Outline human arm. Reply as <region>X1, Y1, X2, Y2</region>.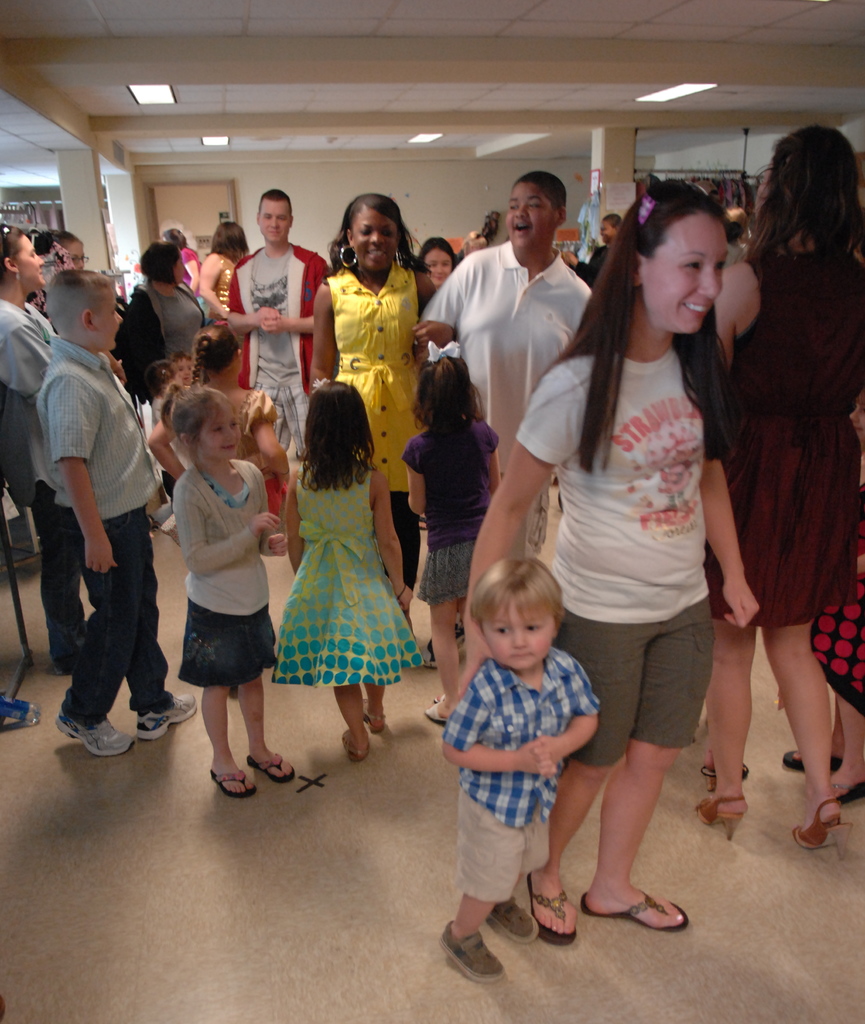
<region>444, 380, 572, 721</region>.
